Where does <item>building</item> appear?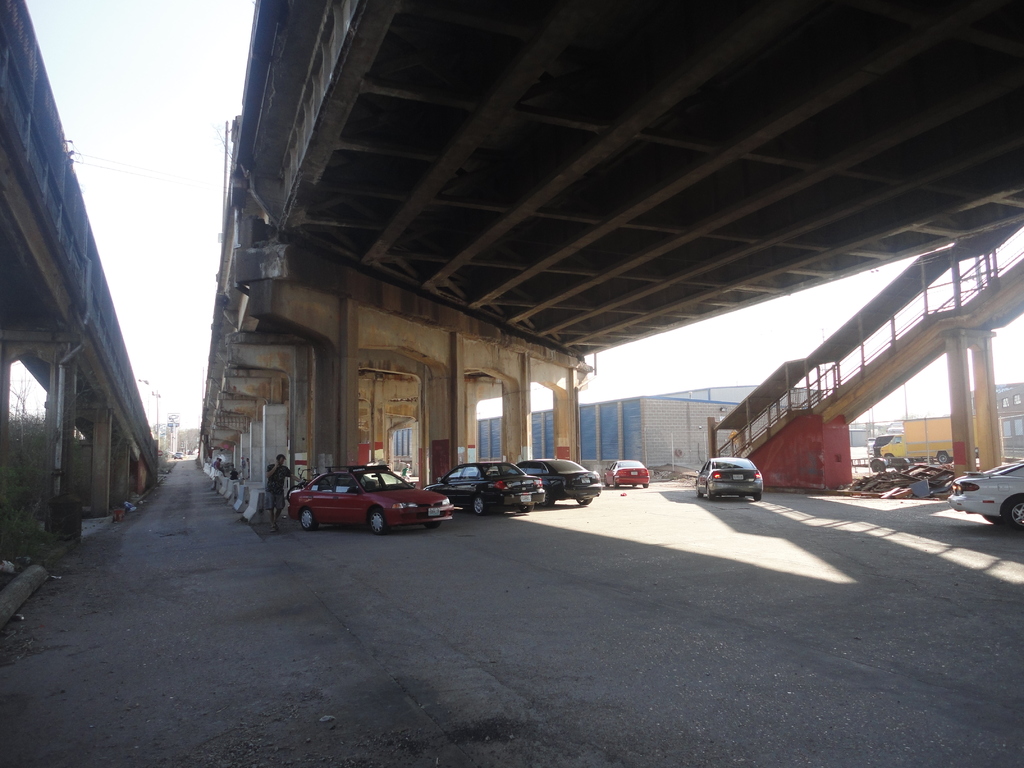
Appears at x1=967, y1=381, x2=1023, y2=467.
